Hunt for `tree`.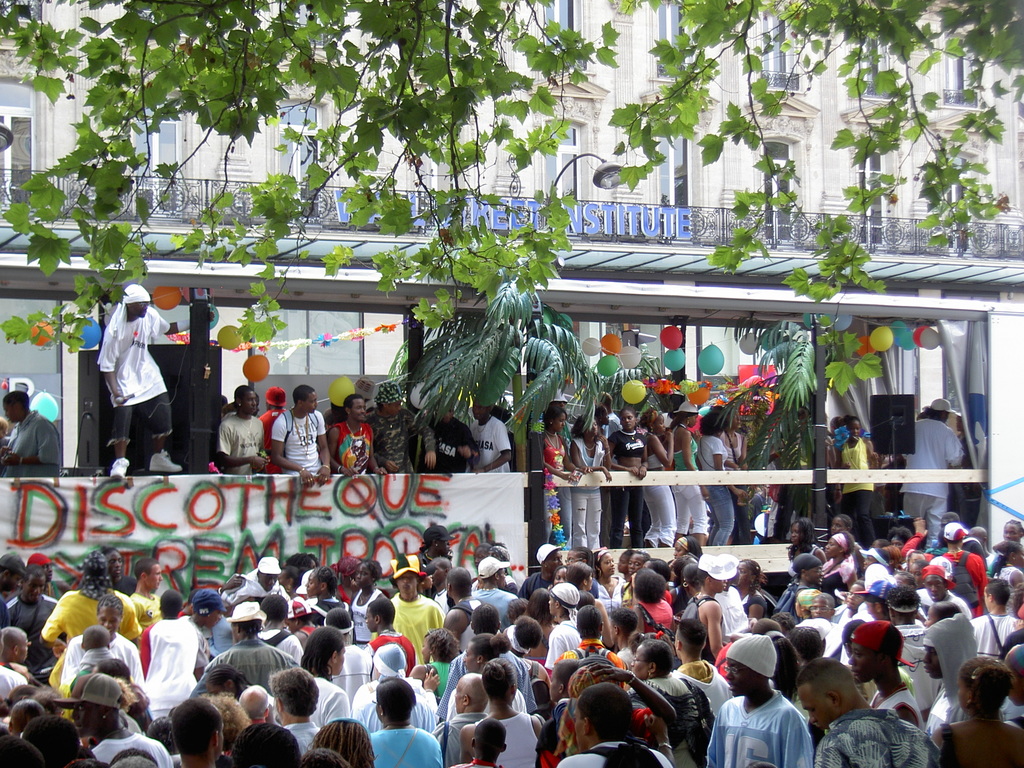
Hunted down at 0:0:1023:395.
